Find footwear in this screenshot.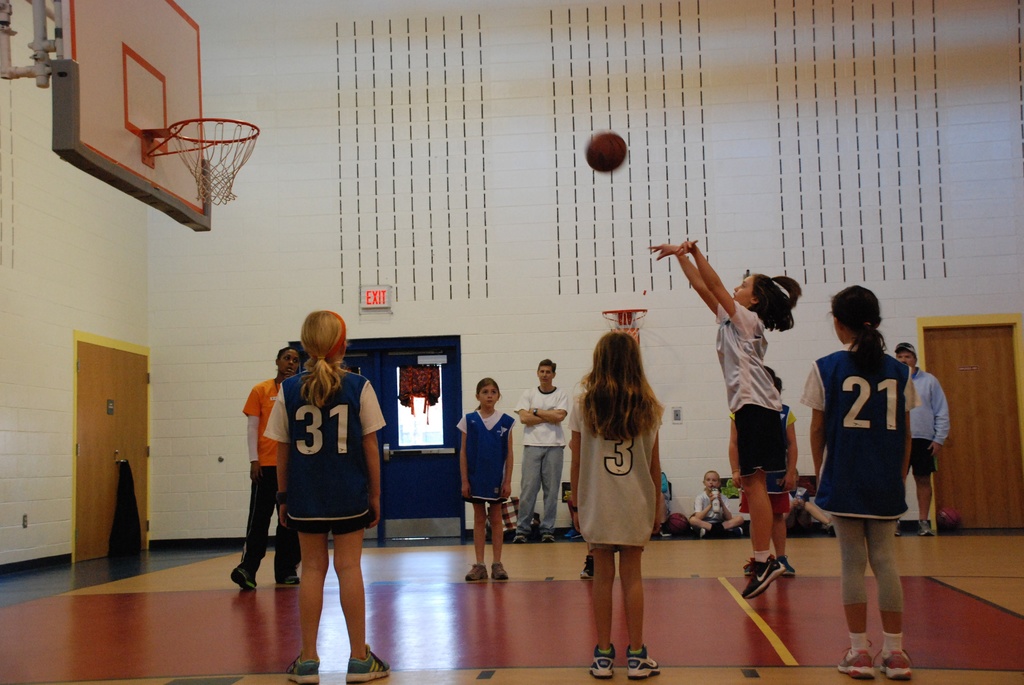
The bounding box for footwear is BBox(876, 645, 920, 684).
